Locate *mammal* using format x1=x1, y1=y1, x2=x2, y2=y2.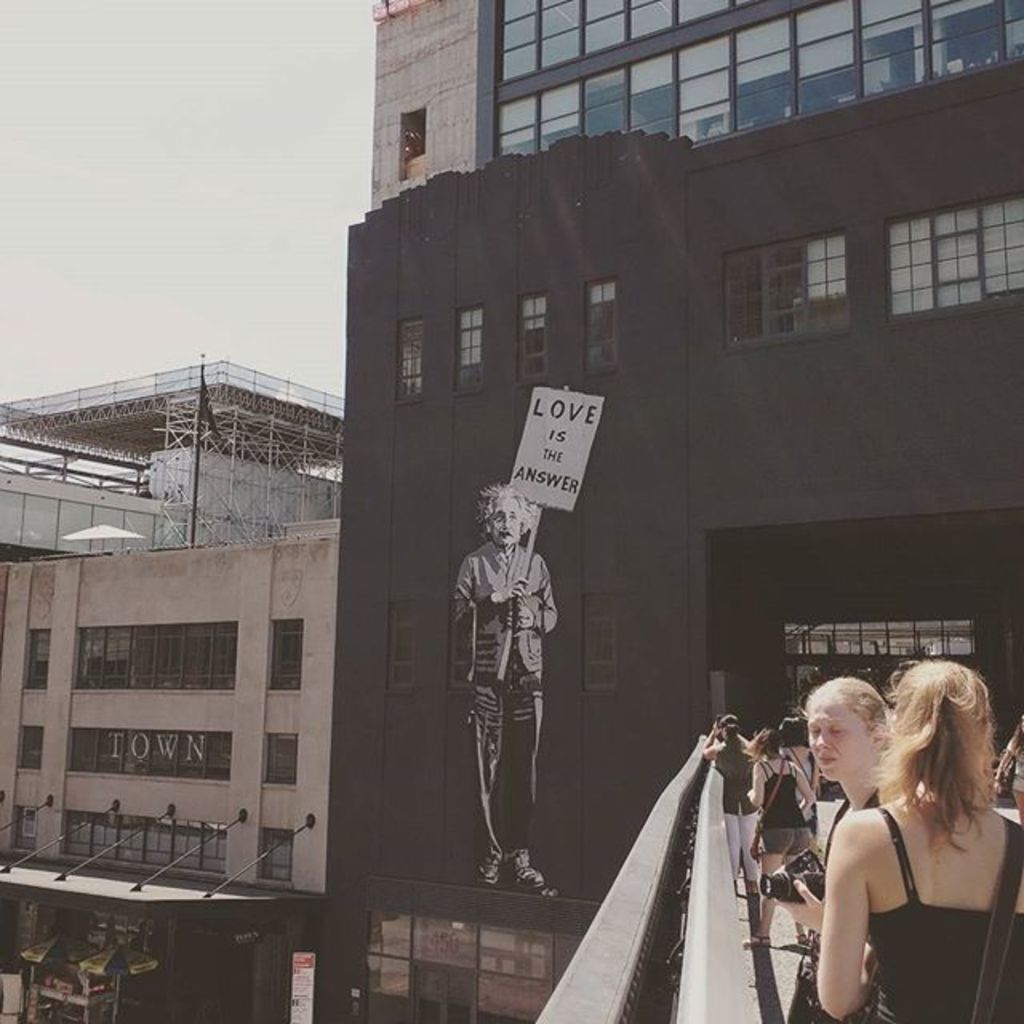
x1=434, y1=430, x2=590, y2=898.
